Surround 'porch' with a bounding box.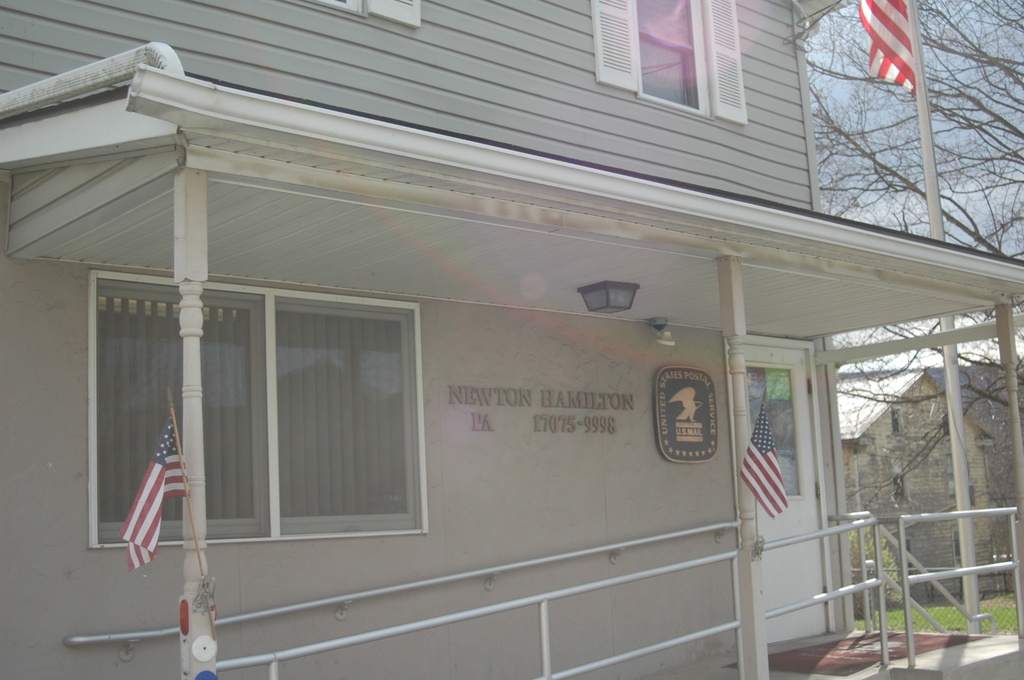
[168,626,1023,679].
